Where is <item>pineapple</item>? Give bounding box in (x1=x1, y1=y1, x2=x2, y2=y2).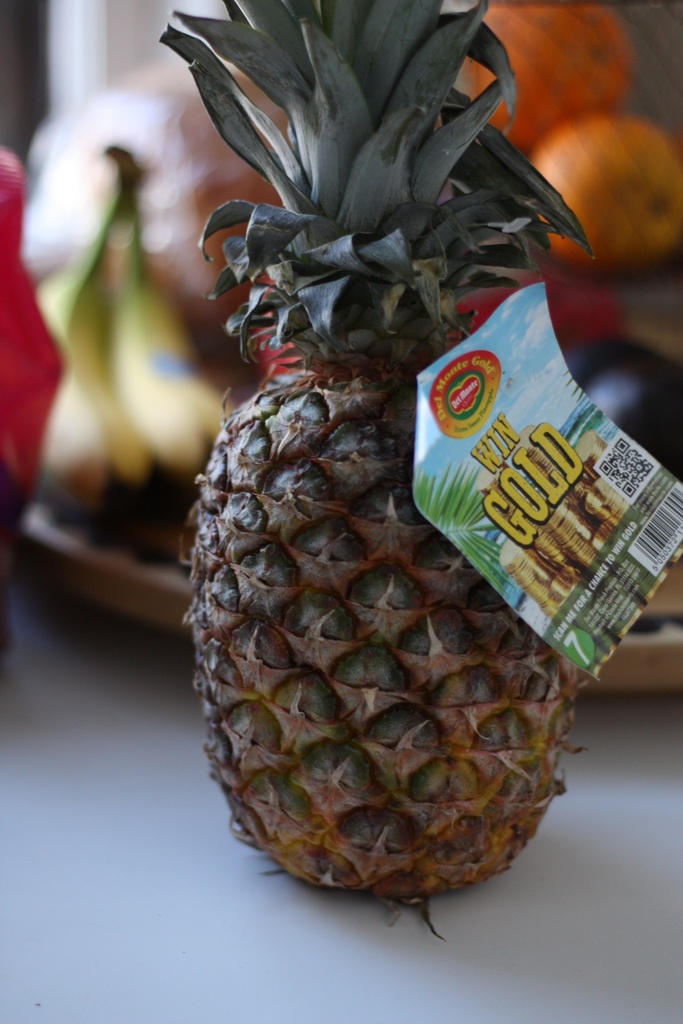
(x1=155, y1=0, x2=598, y2=938).
